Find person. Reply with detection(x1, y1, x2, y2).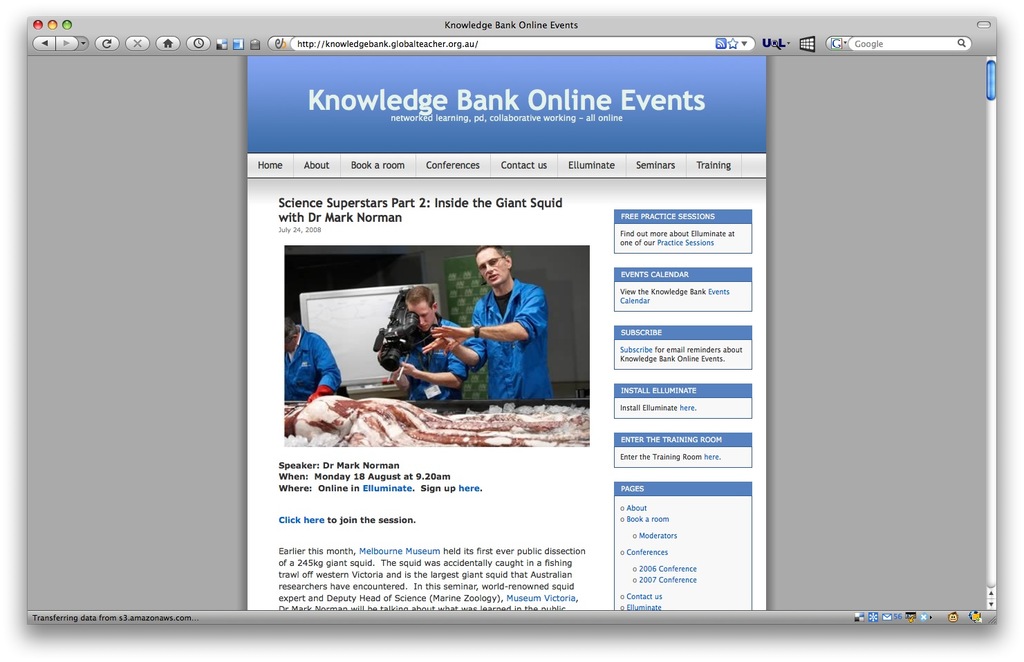
detection(284, 321, 342, 406).
